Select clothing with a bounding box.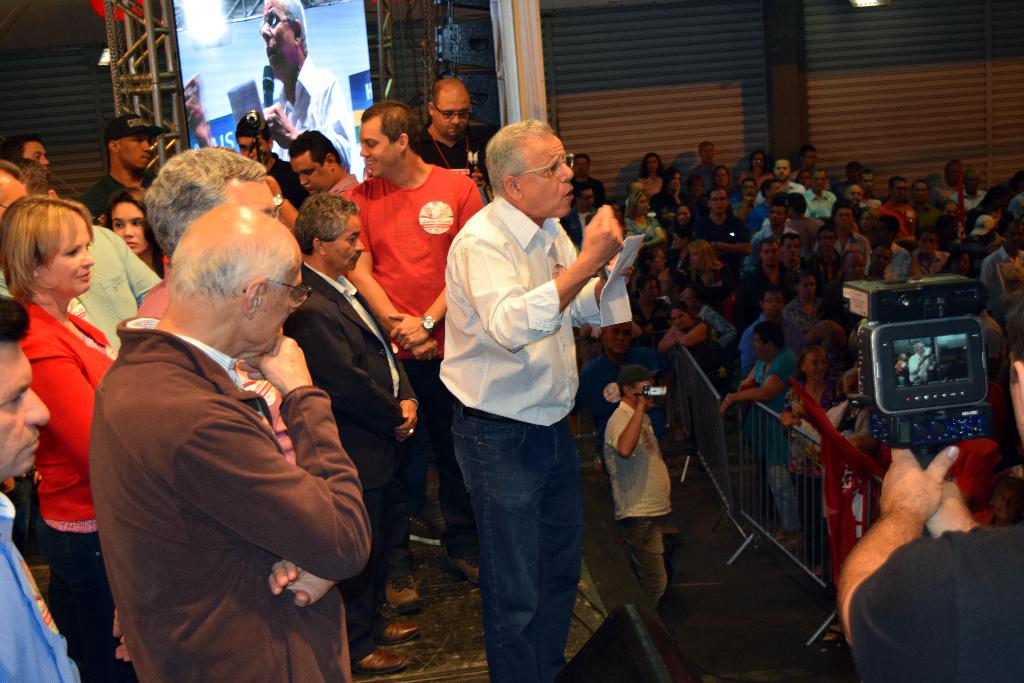
region(261, 154, 309, 213).
